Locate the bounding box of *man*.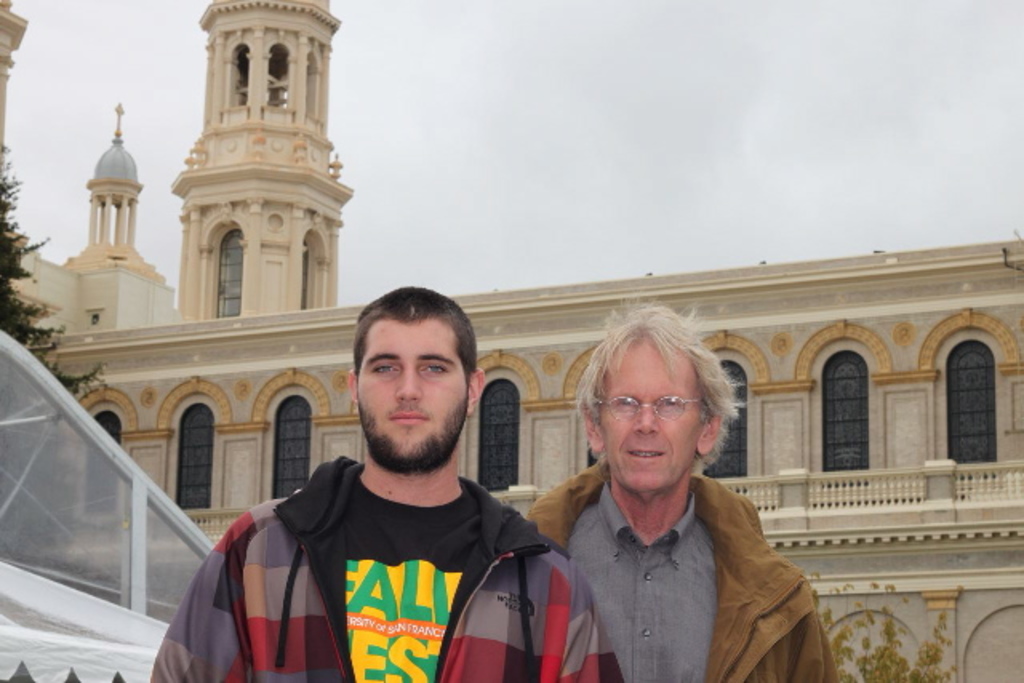
Bounding box: Rect(523, 322, 834, 677).
